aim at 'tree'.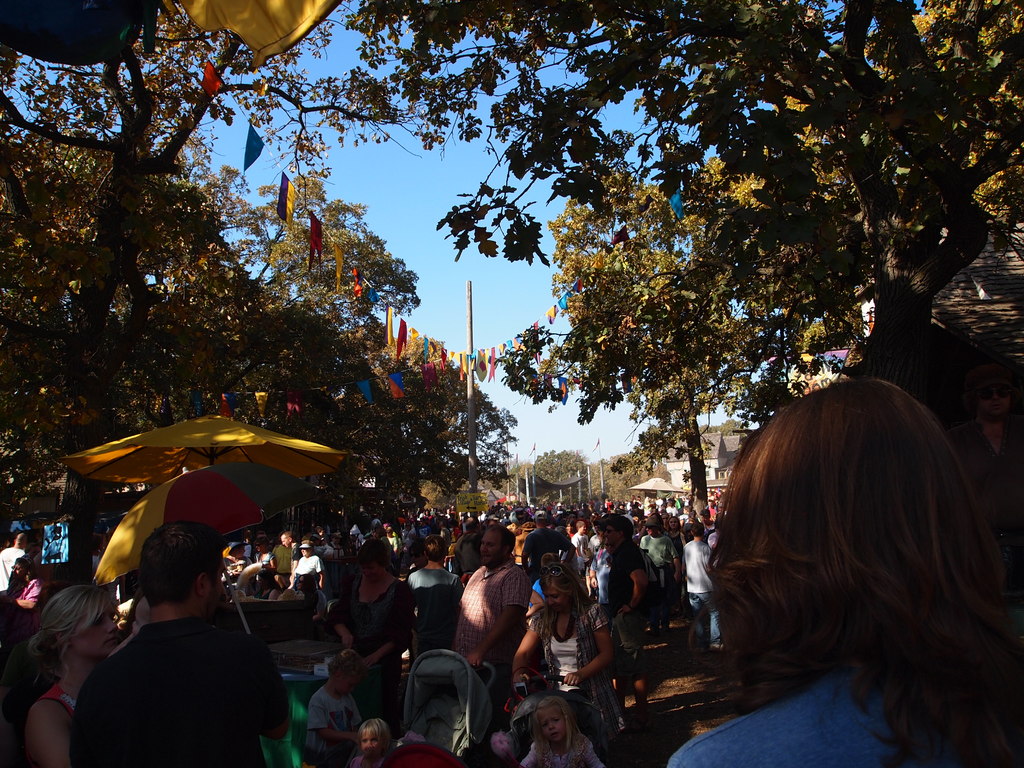
Aimed at [x1=491, y1=142, x2=863, y2=518].
